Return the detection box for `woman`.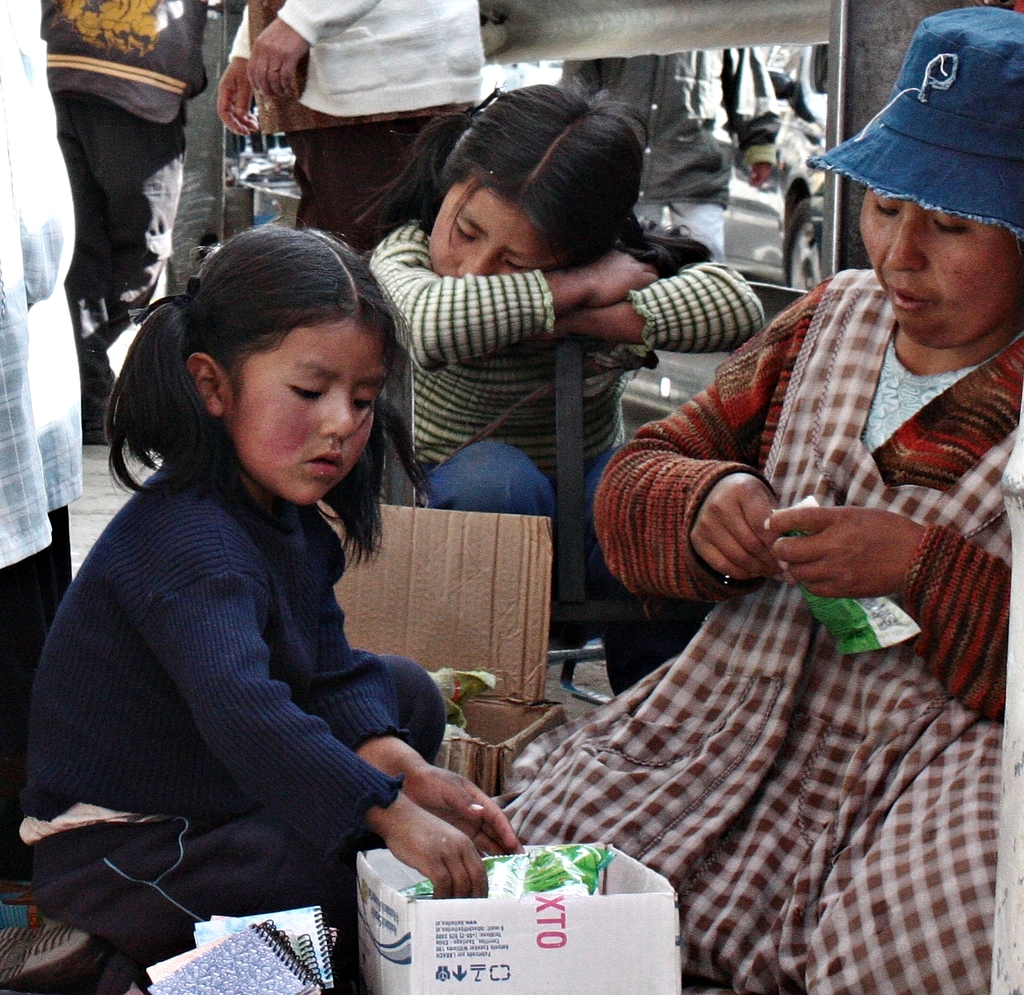
(493,5,1023,994).
